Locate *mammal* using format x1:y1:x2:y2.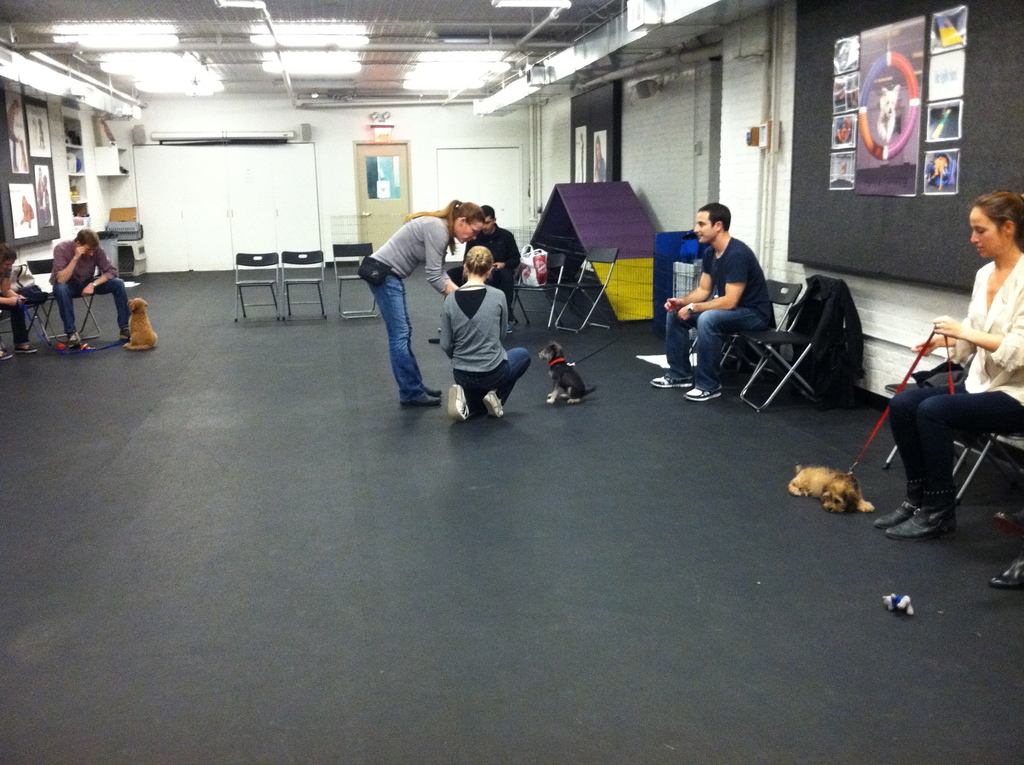
37:165:46:209.
